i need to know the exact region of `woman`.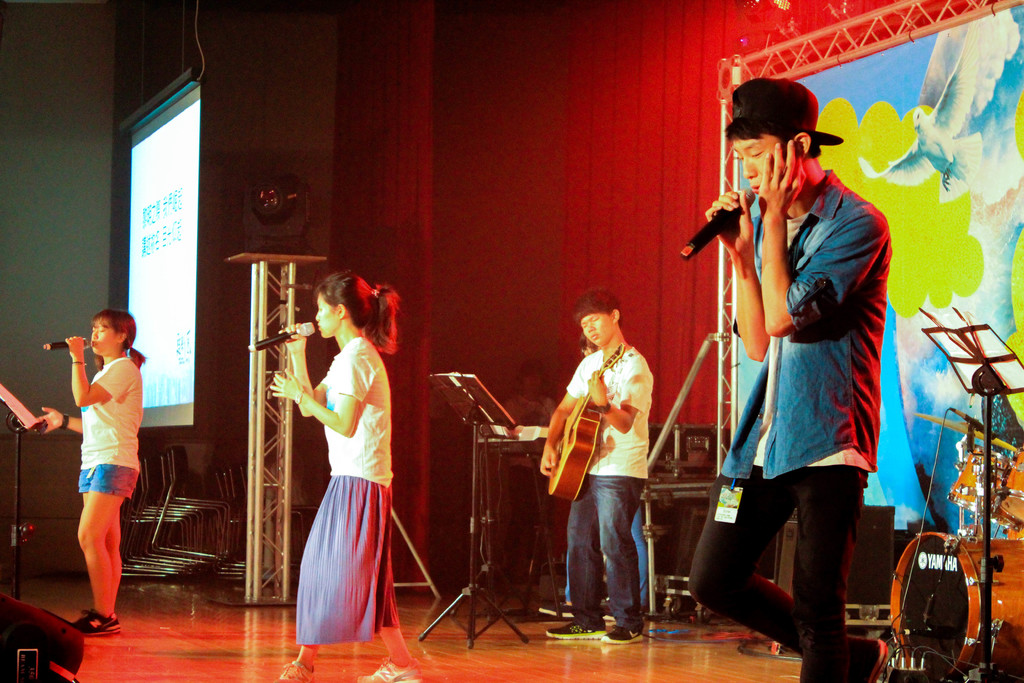
Region: detection(28, 313, 141, 636).
